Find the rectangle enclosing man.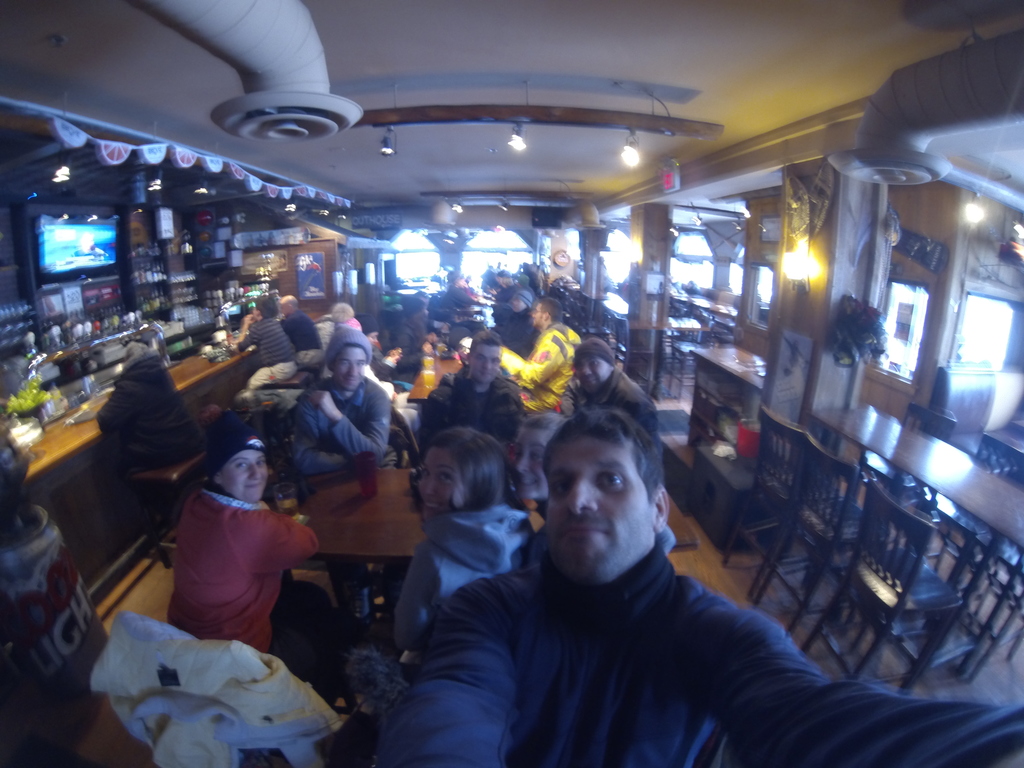
<region>292, 324, 397, 617</region>.
